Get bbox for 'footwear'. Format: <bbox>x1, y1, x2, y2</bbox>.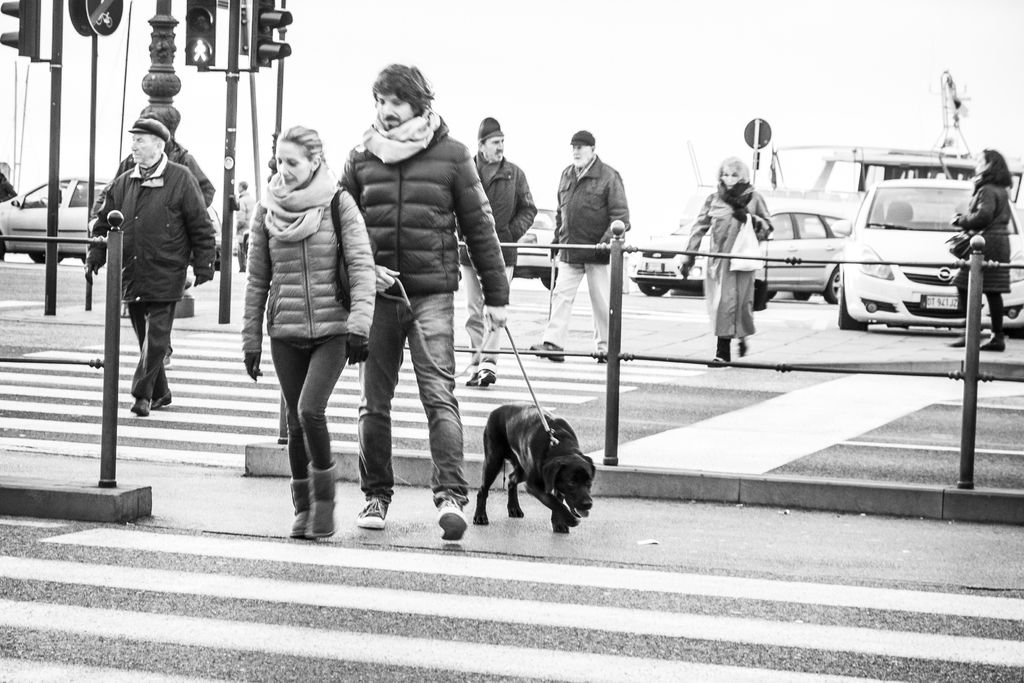
<bbox>435, 500, 468, 543</bbox>.
